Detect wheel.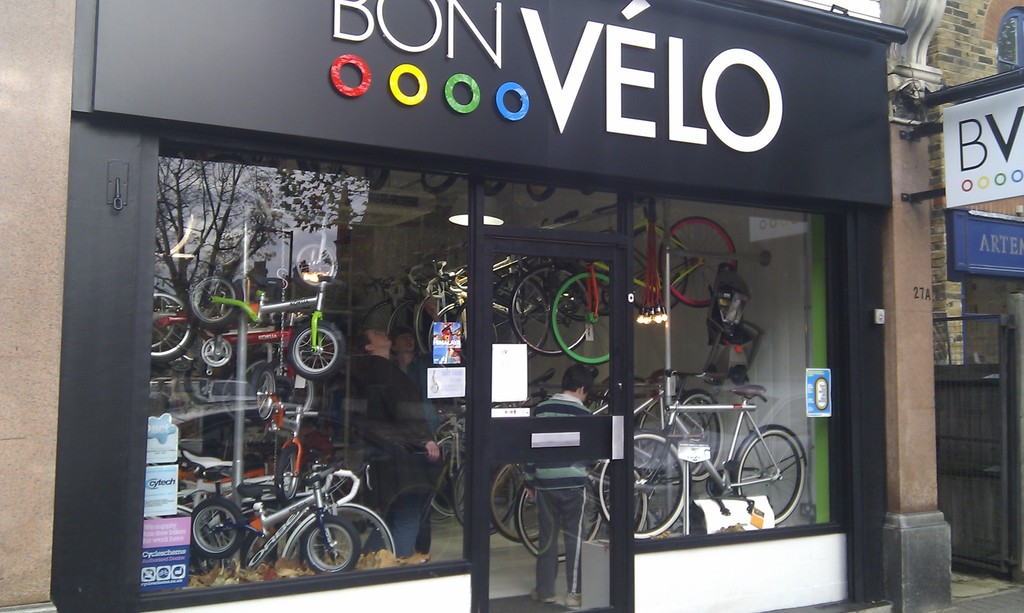
Detected at [194, 500, 243, 561].
